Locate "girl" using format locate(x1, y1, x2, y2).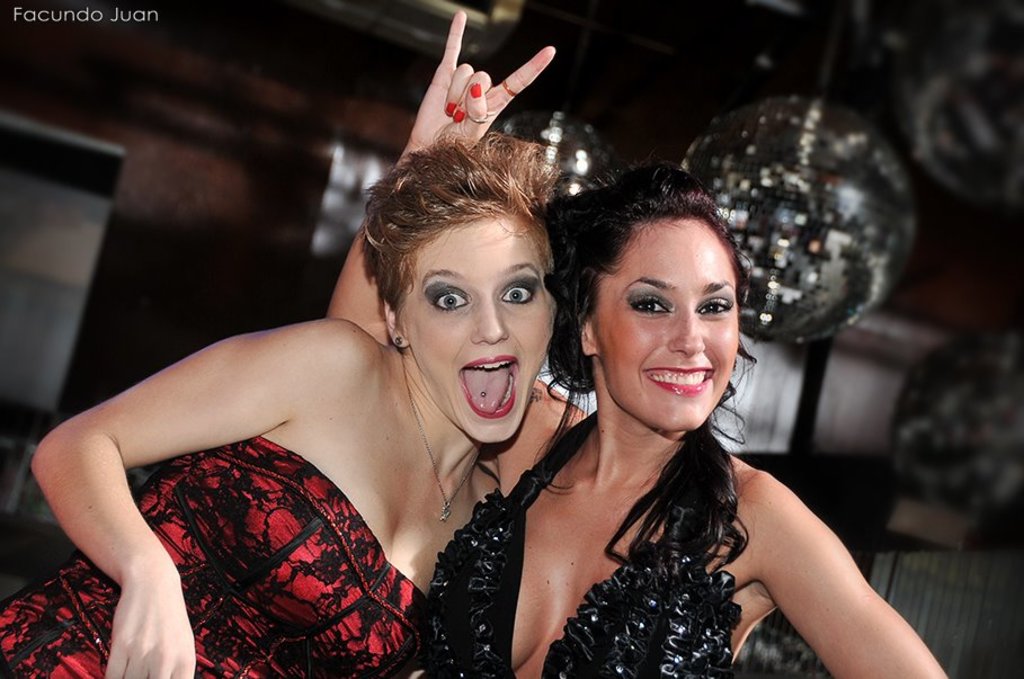
locate(0, 134, 556, 678).
